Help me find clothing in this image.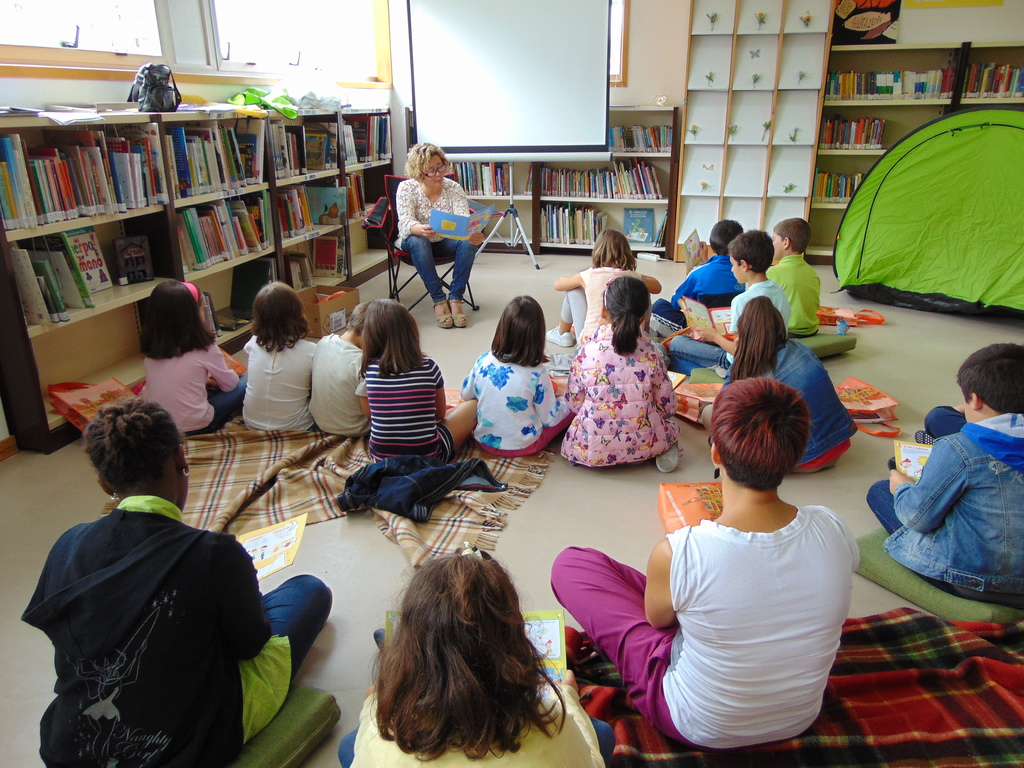
Found it: box(761, 330, 861, 483).
